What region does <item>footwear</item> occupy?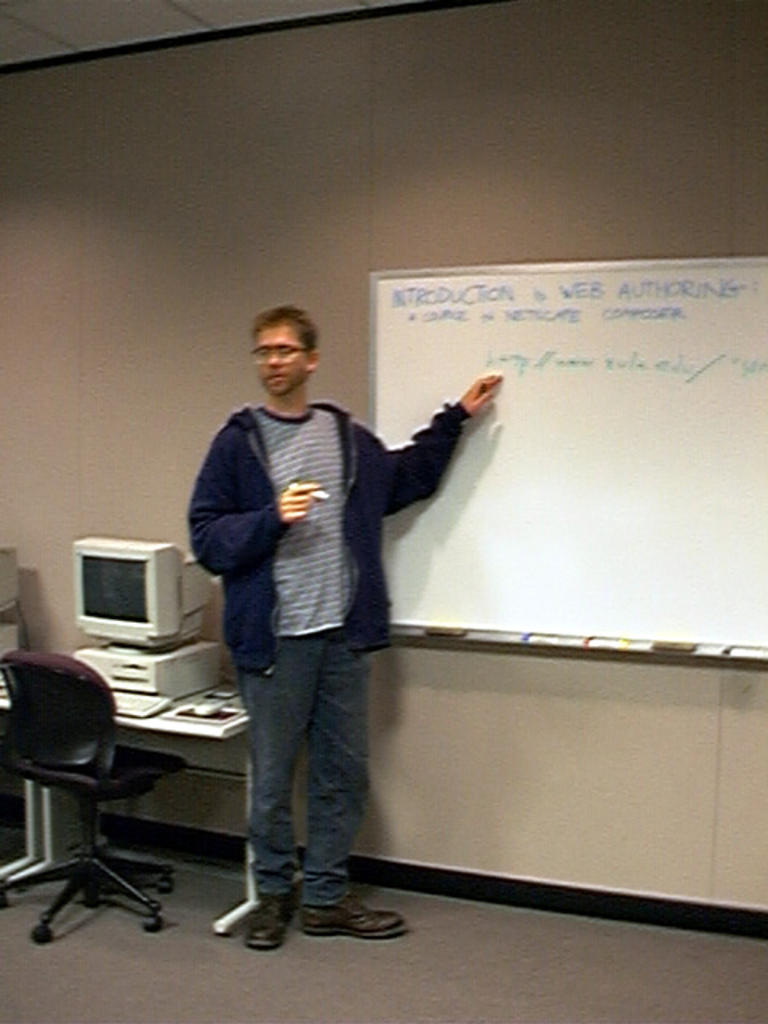
x1=243, y1=893, x2=294, y2=952.
